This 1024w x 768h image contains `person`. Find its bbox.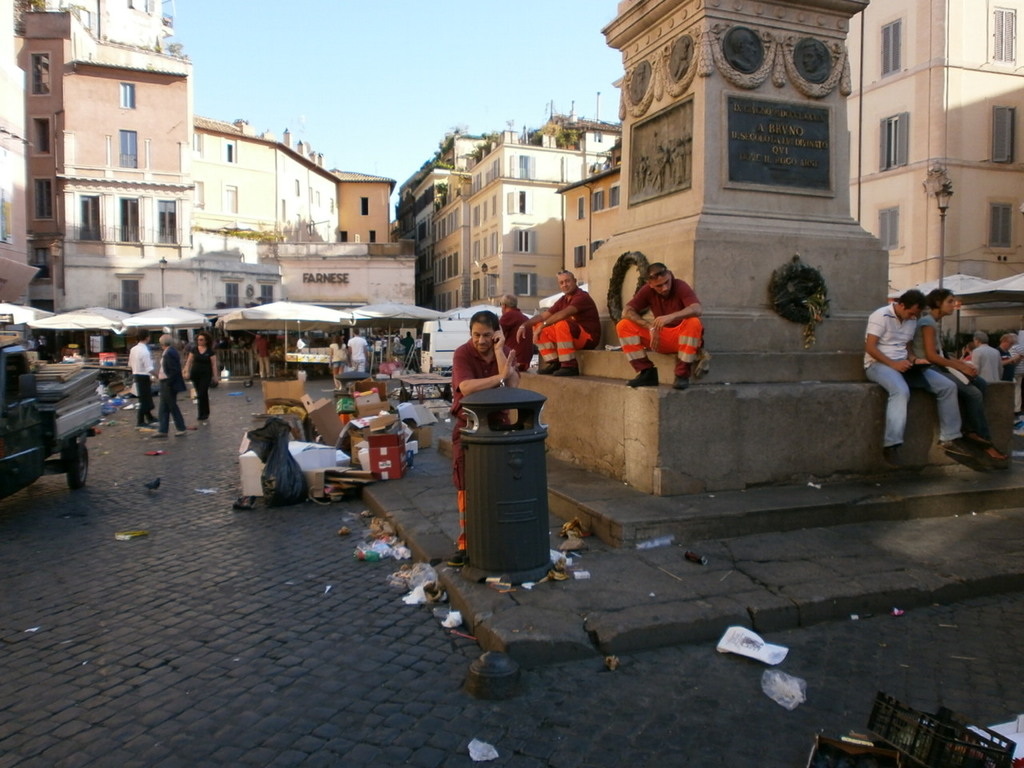
[446,308,520,564].
